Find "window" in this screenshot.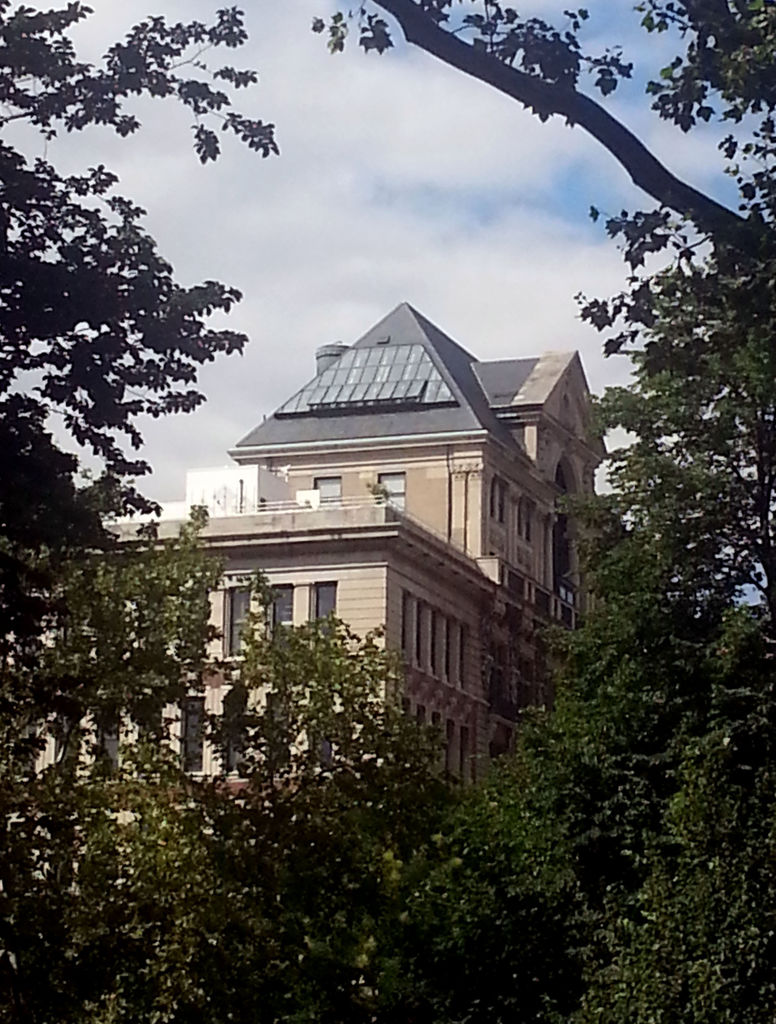
The bounding box for "window" is locate(519, 501, 533, 541).
